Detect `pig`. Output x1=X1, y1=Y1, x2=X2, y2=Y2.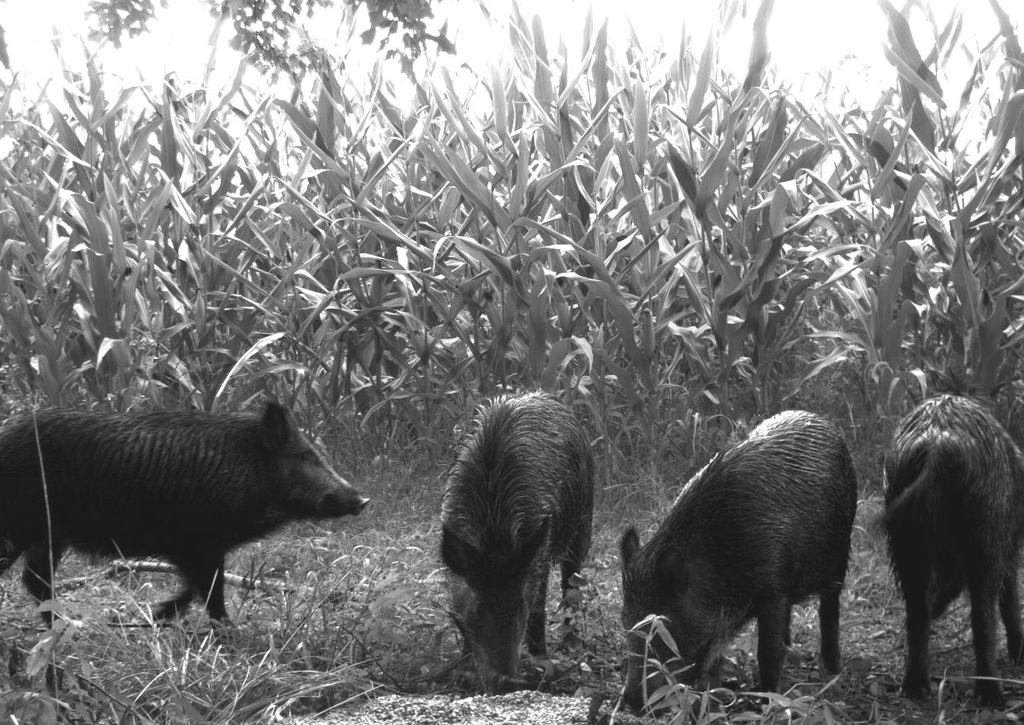
x1=437, y1=394, x2=597, y2=682.
